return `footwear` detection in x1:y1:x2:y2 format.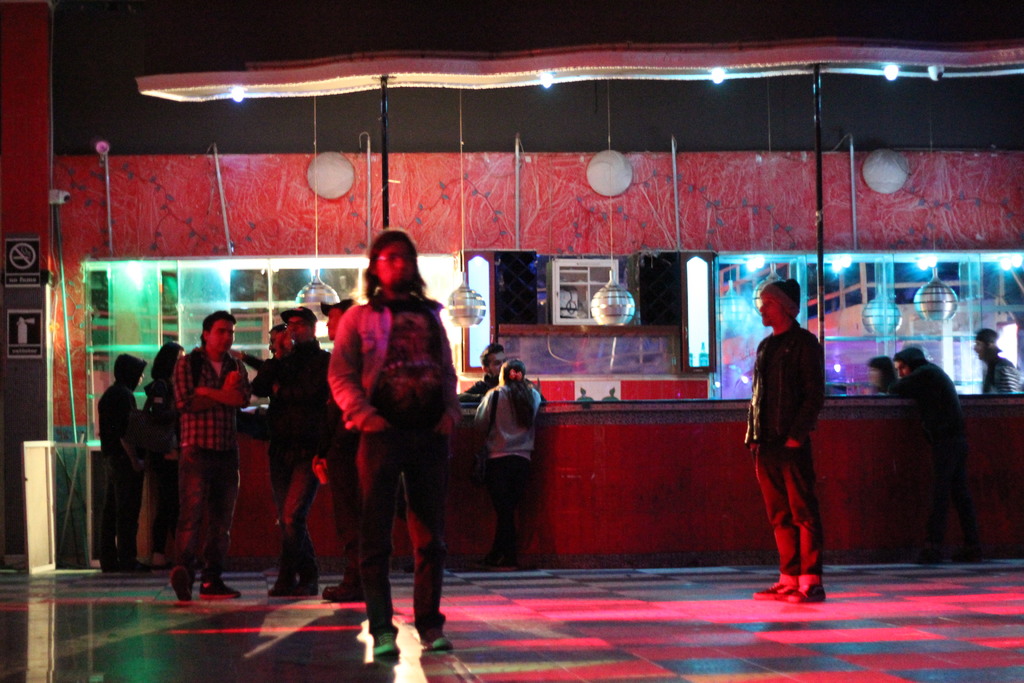
371:629:401:655.
